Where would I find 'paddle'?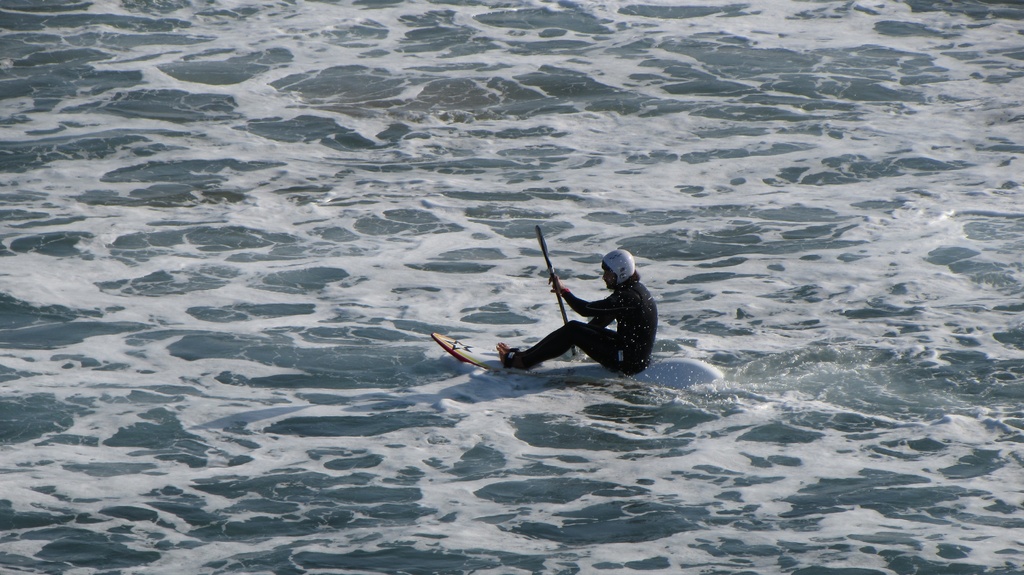
At (533,223,580,356).
